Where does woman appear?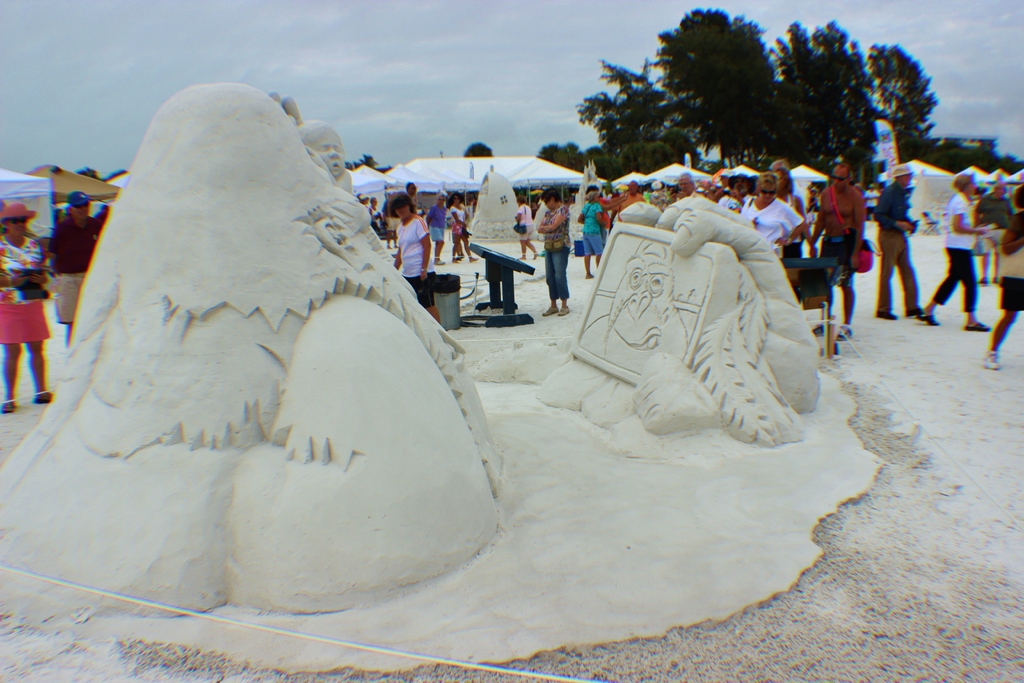
Appears at box=[391, 190, 444, 331].
